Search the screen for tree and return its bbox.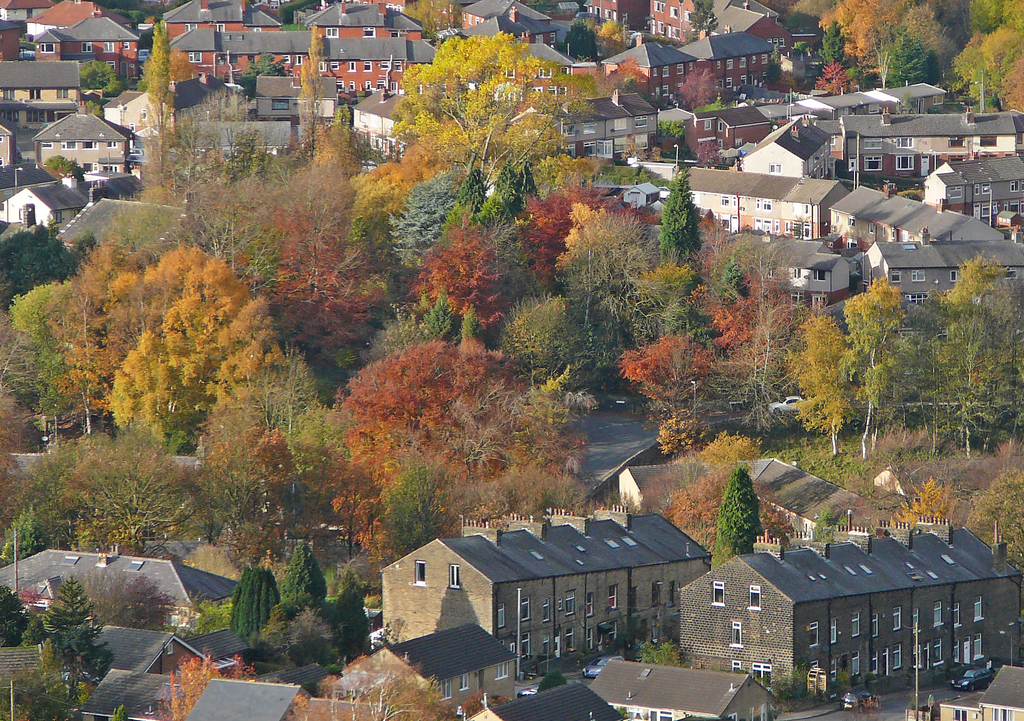
Found: Rect(824, 2, 1023, 112).
